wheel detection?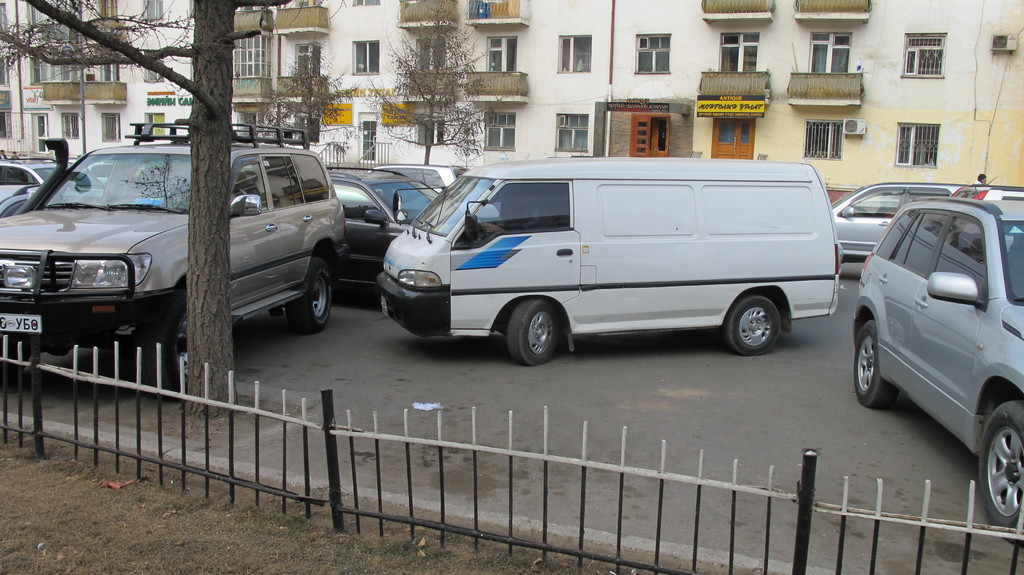
478,219,487,241
